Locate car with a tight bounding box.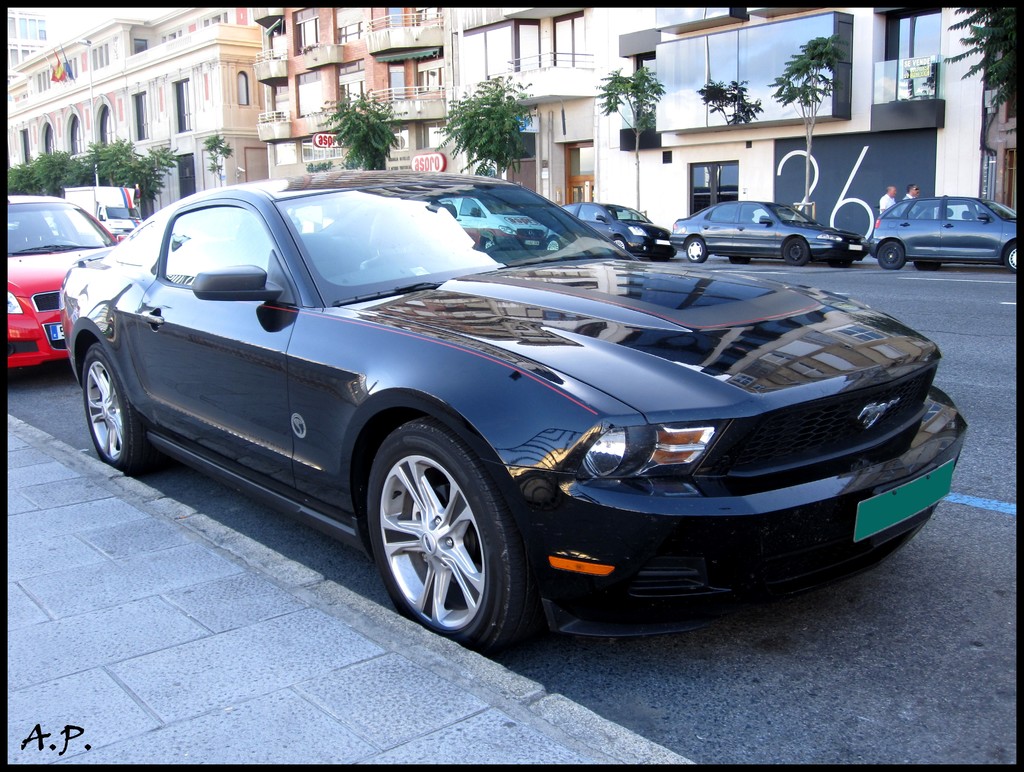
[left=8, top=188, right=131, bottom=377].
